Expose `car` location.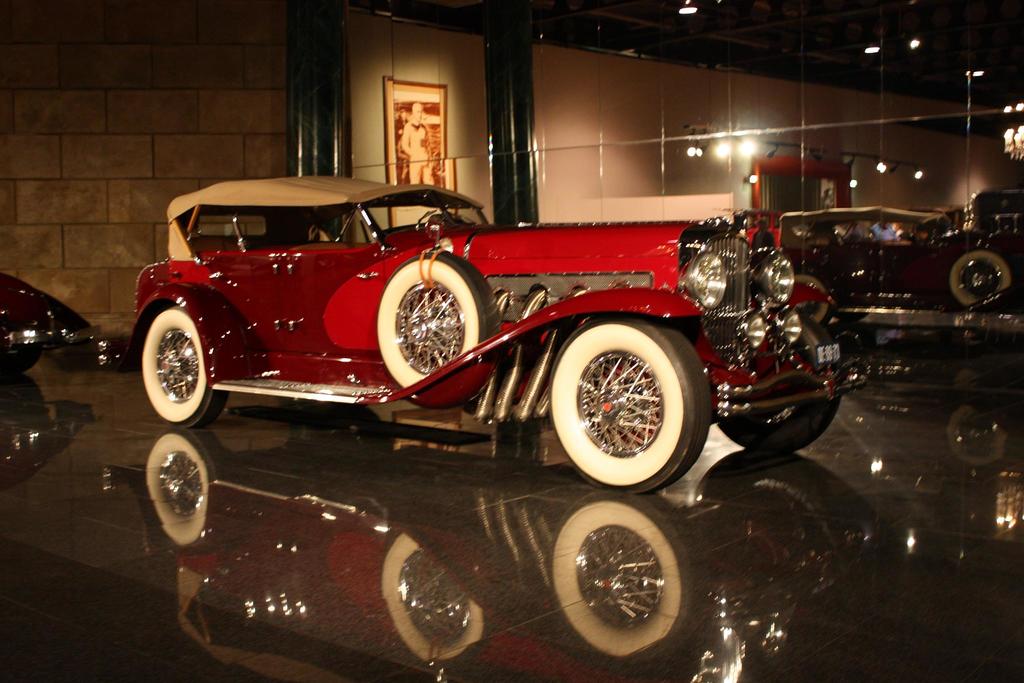
Exposed at BBox(0, 270, 95, 373).
